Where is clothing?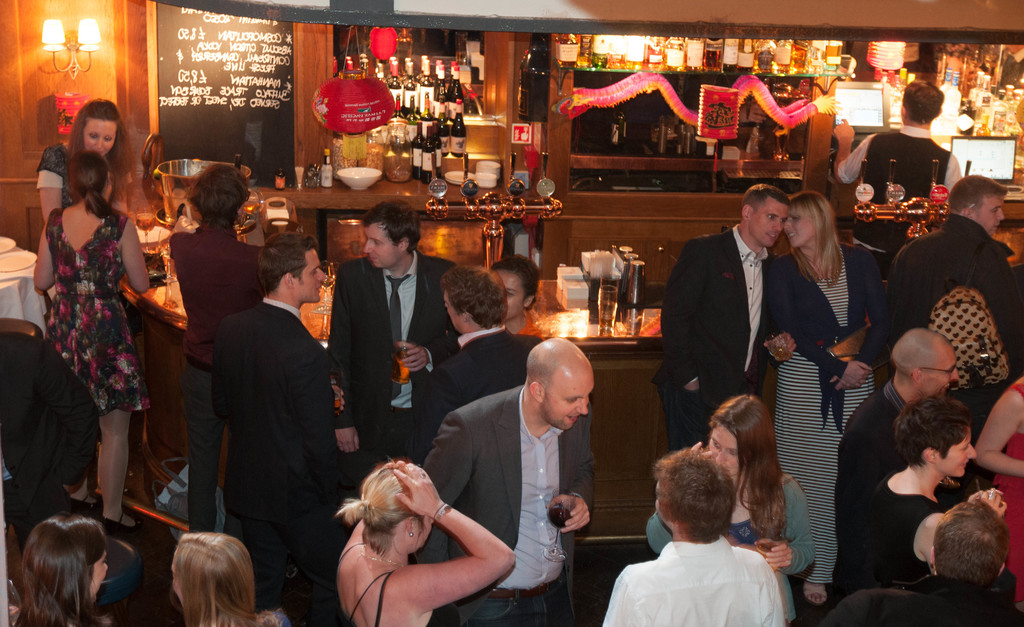
BBox(769, 247, 892, 586).
